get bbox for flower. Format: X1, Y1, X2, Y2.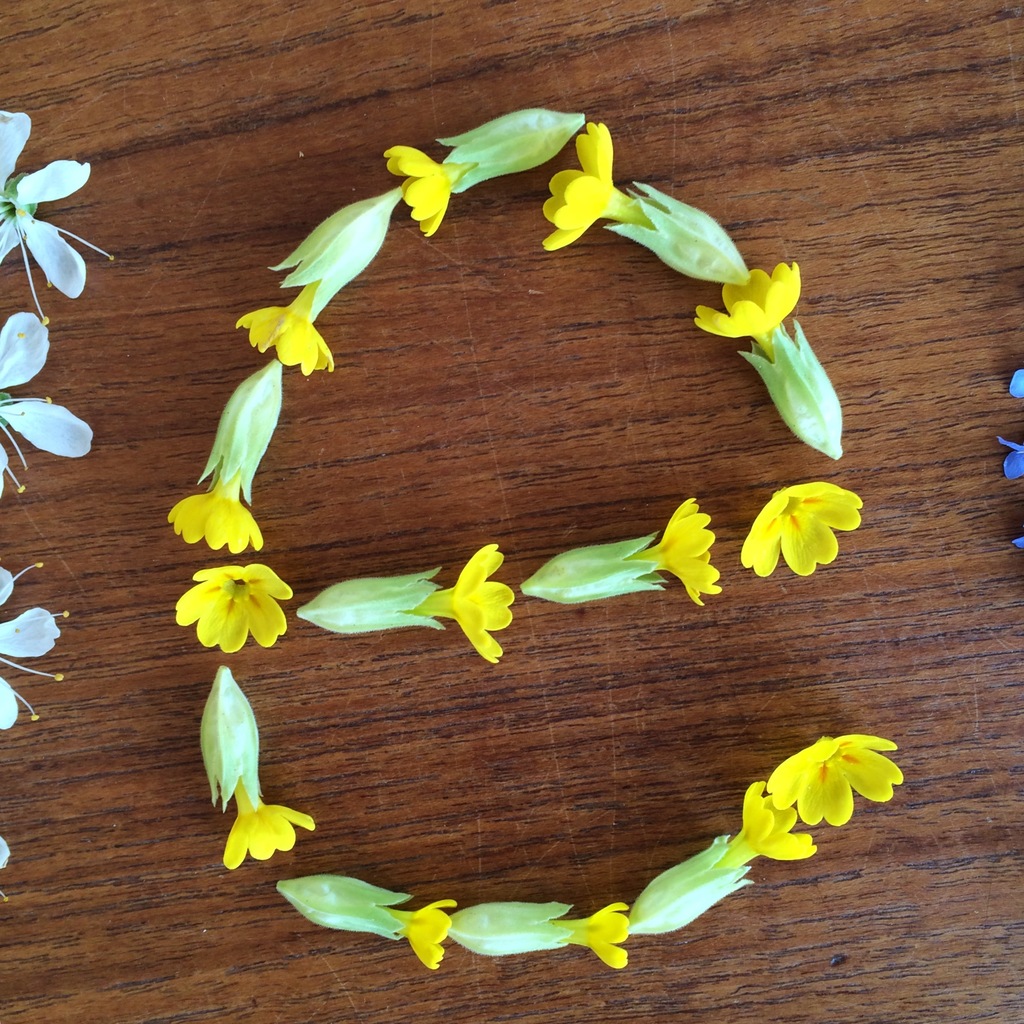
0, 307, 95, 495.
